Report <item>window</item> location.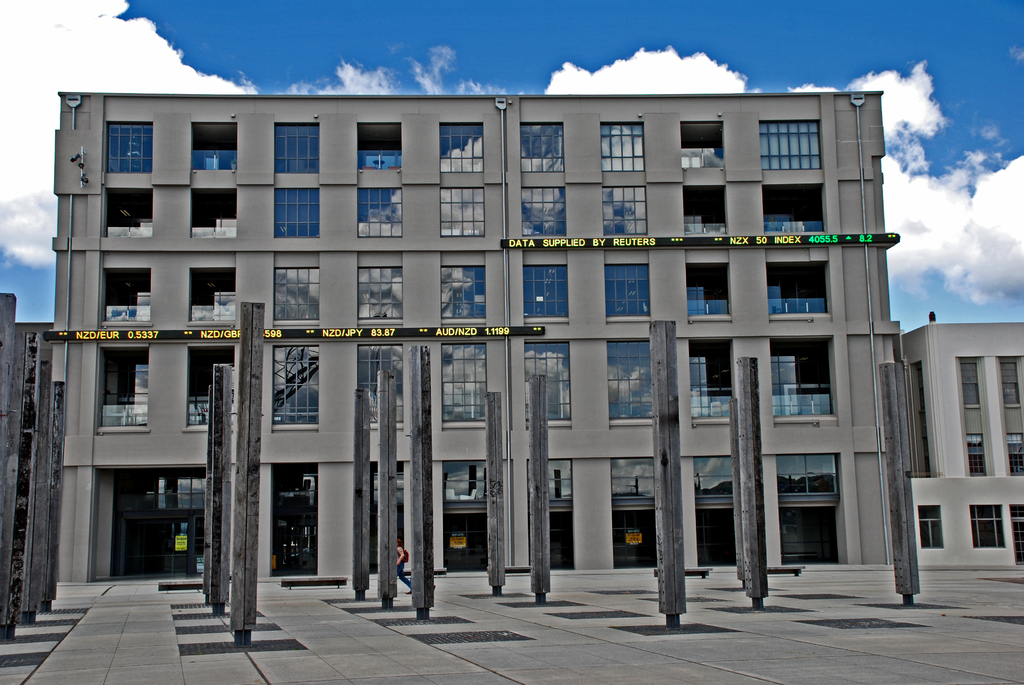
Report: rect(609, 340, 653, 421).
